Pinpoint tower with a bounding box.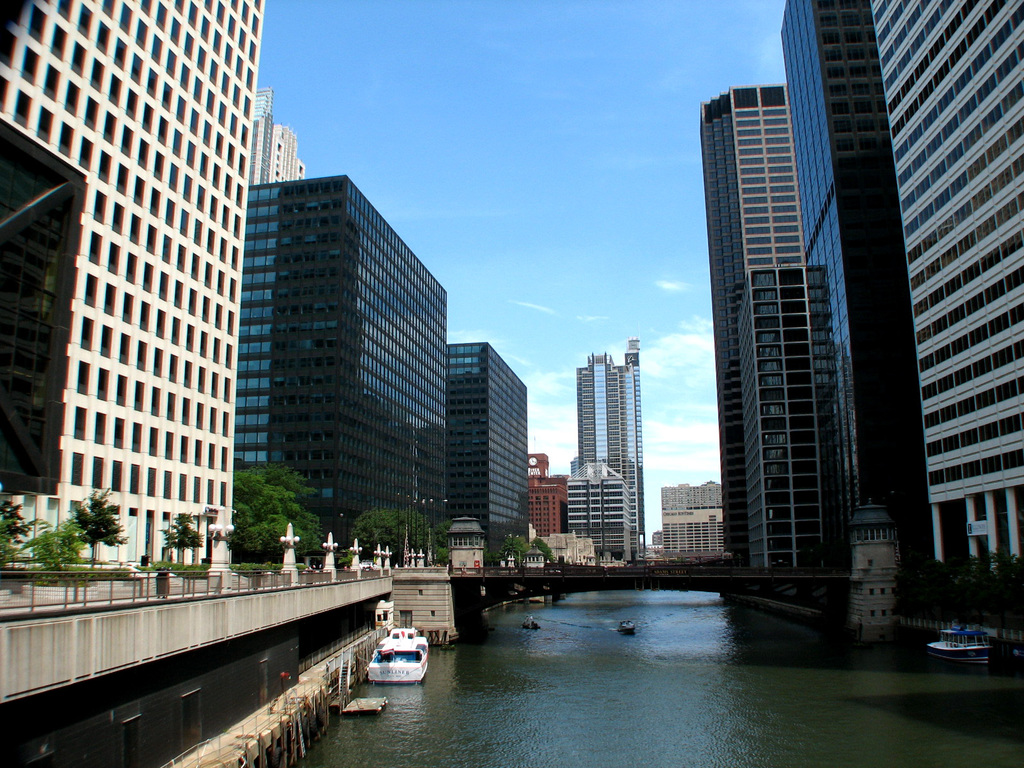
rect(573, 337, 646, 560).
